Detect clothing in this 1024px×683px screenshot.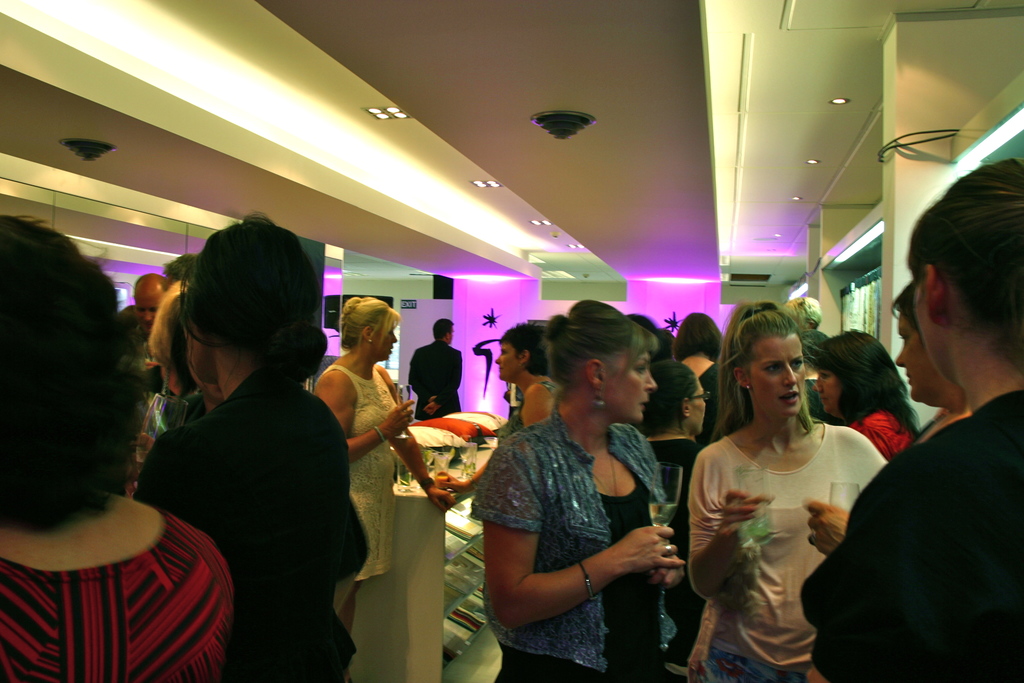
Detection: detection(483, 381, 564, 445).
